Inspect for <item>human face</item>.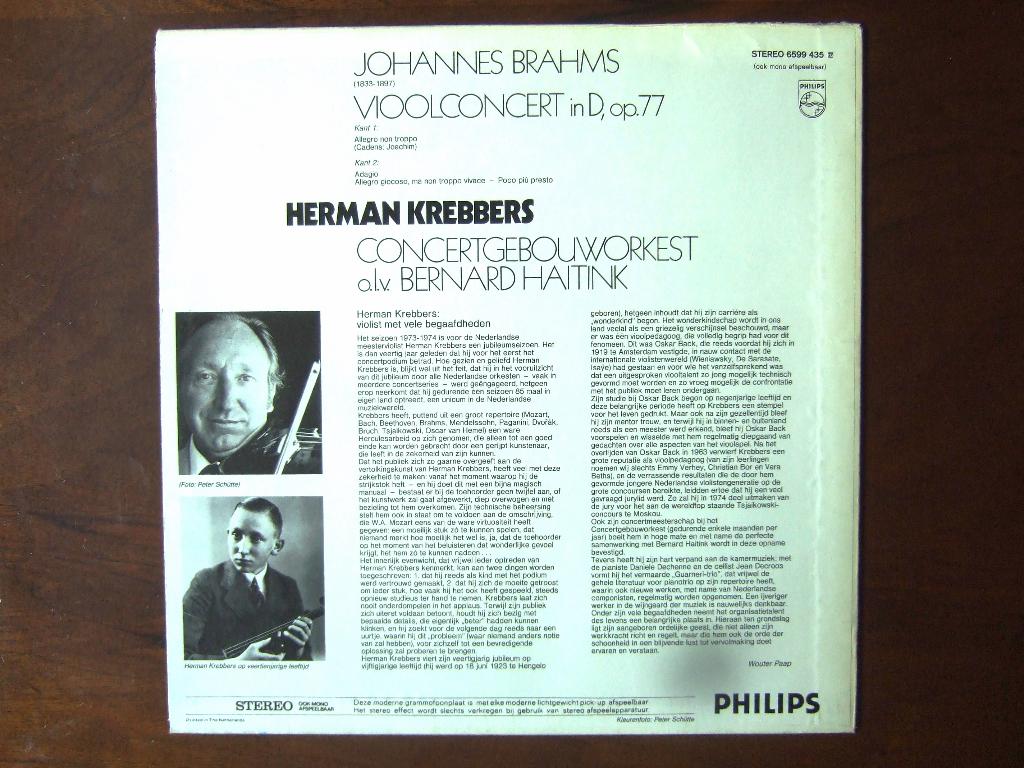
Inspection: locate(182, 330, 267, 444).
